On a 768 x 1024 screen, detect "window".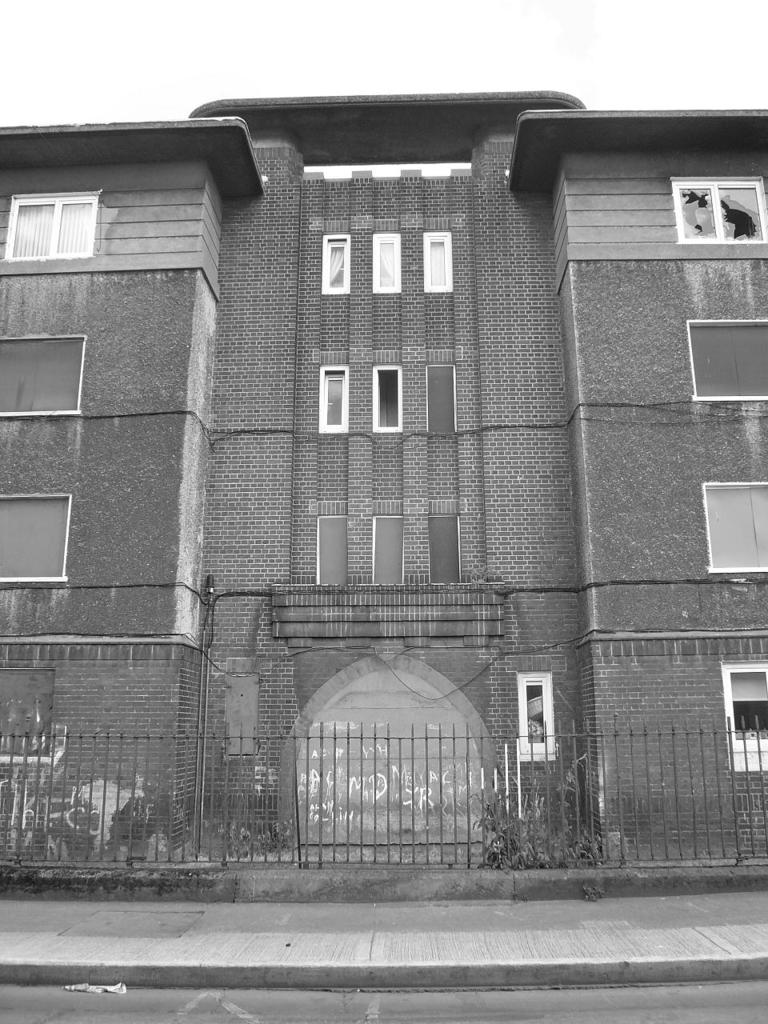
left=321, top=371, right=349, bottom=431.
